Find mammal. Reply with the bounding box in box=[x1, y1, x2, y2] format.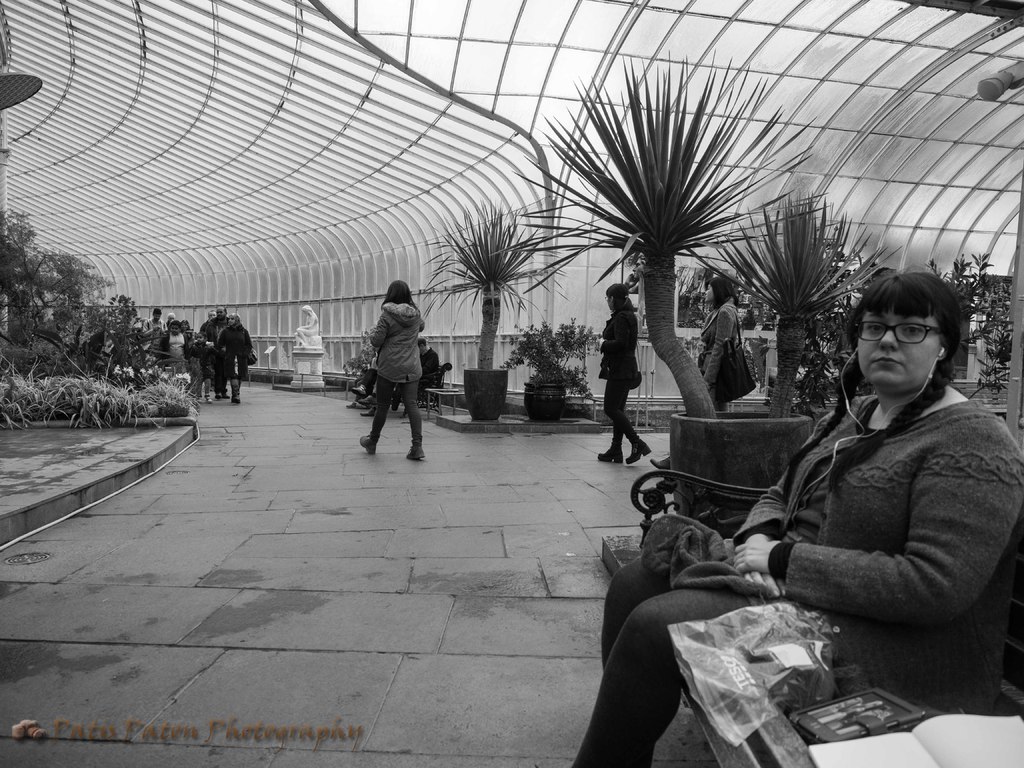
box=[165, 310, 179, 325].
